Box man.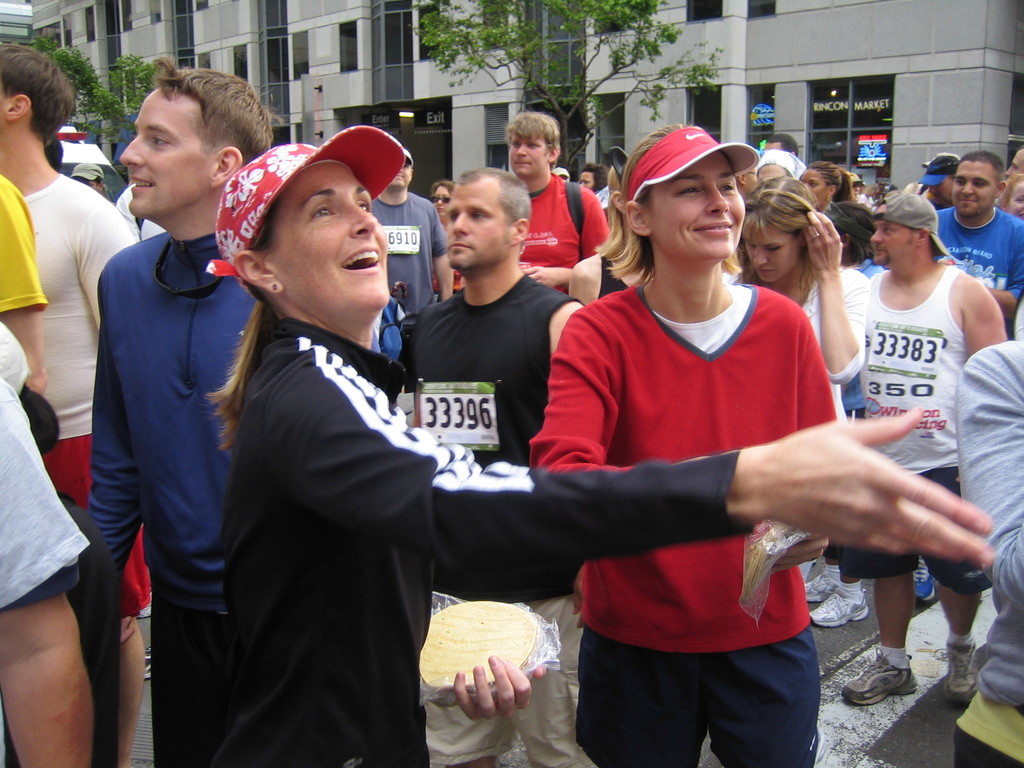
box=[0, 43, 150, 767].
